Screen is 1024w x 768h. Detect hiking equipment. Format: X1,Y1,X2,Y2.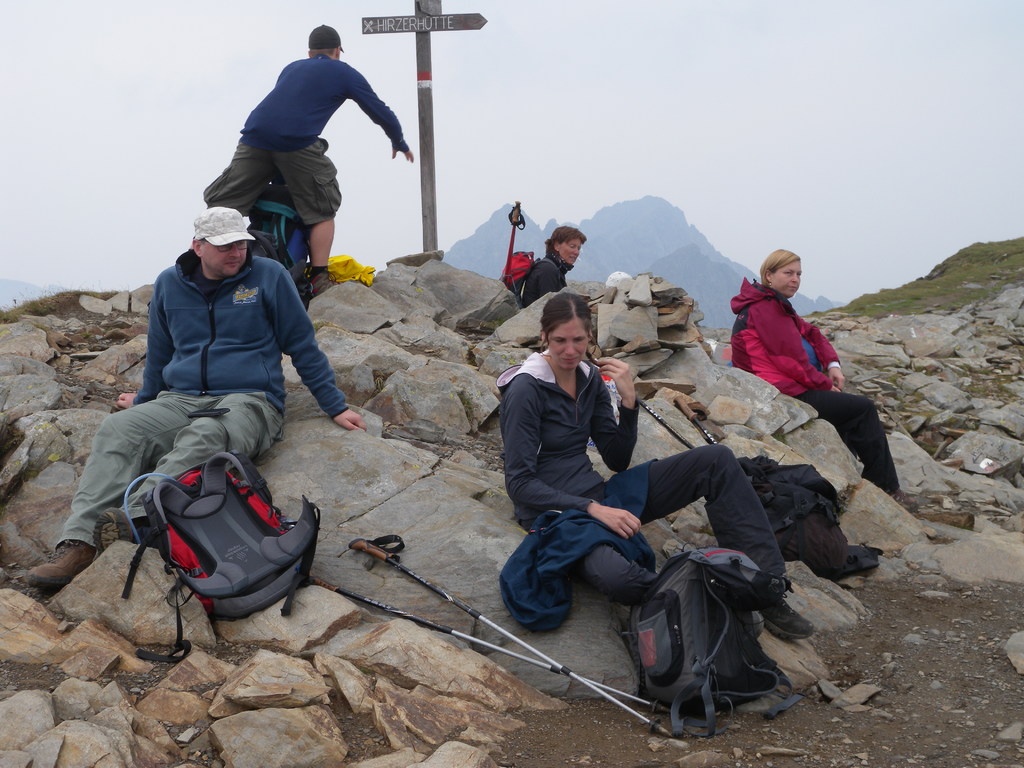
245,175,310,308.
